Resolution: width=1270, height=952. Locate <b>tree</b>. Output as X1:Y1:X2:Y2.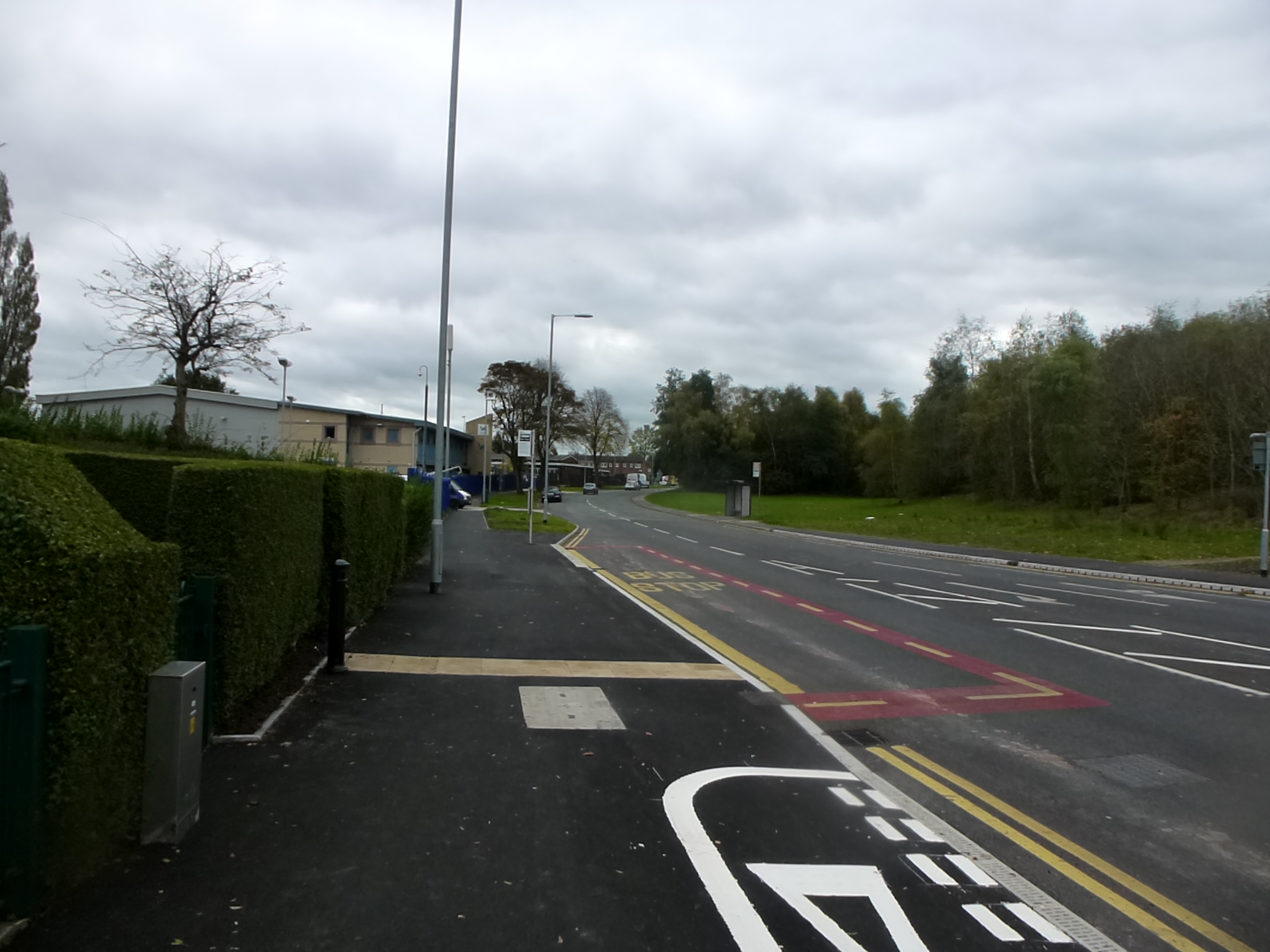
0:76:21:216.
